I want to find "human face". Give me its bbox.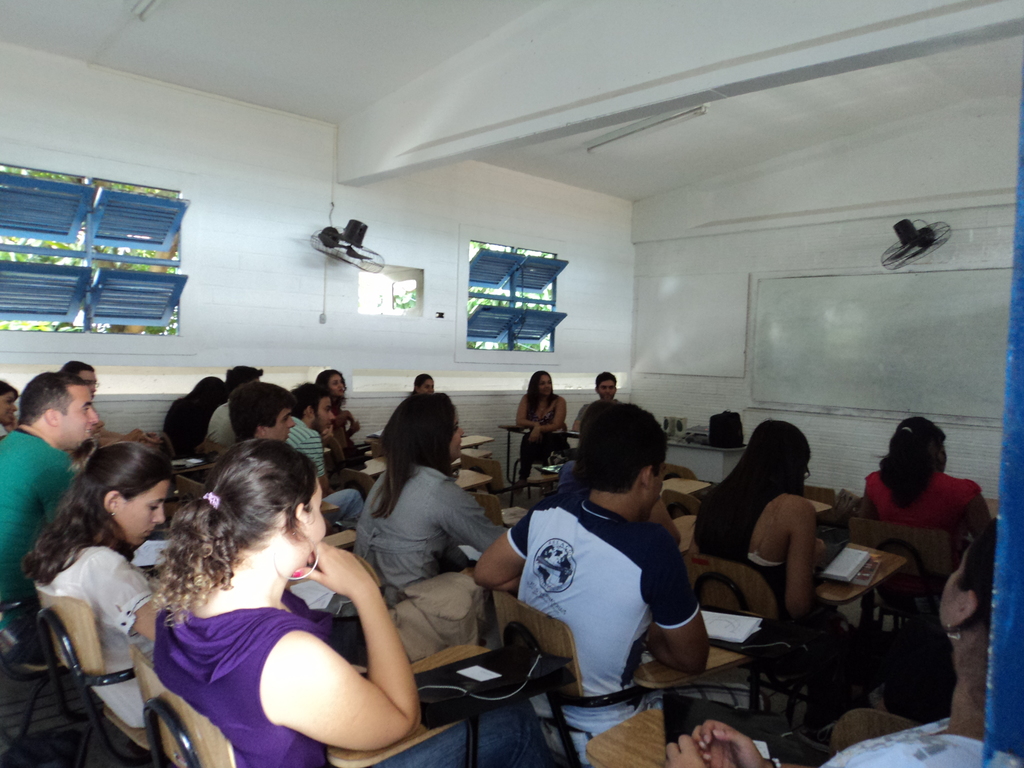
bbox(543, 375, 557, 401).
